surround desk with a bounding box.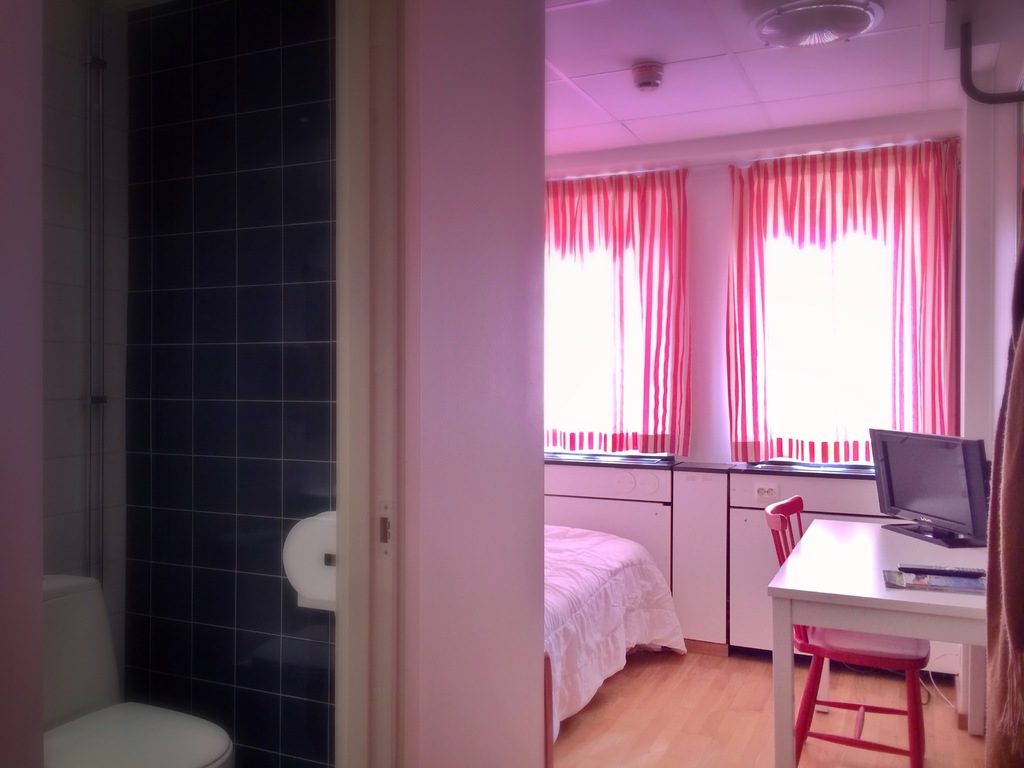
<bbox>782, 519, 983, 760</bbox>.
